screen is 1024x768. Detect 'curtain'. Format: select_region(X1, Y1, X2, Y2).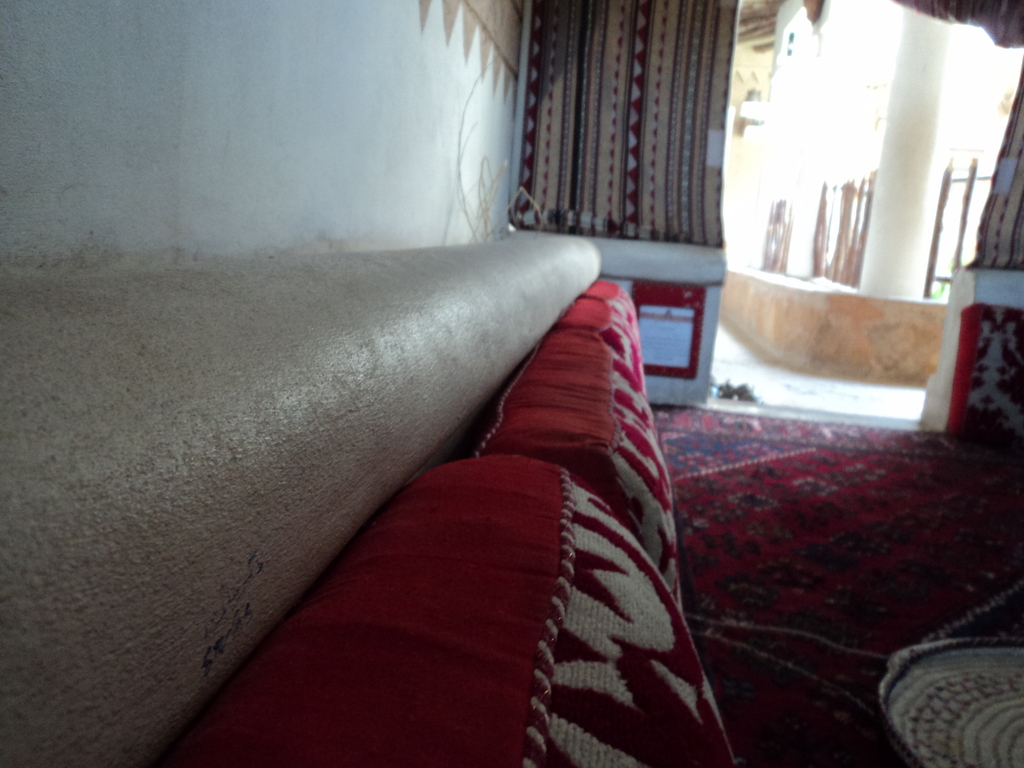
select_region(961, 0, 1023, 426).
